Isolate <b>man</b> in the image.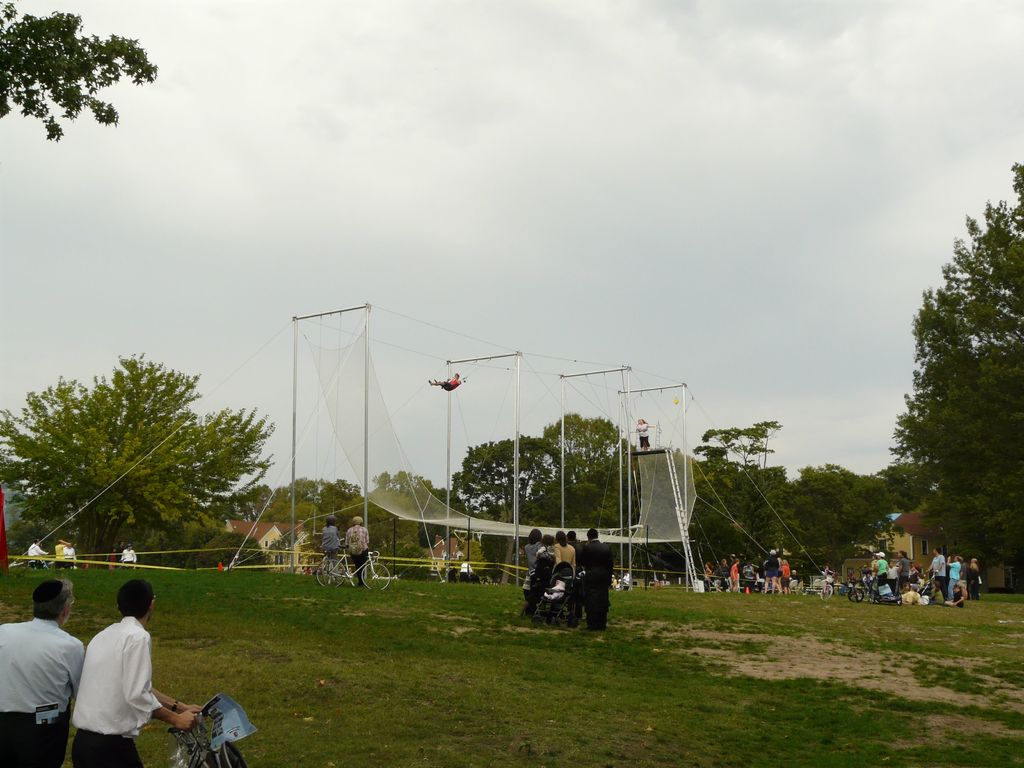
Isolated region: [120,541,138,568].
